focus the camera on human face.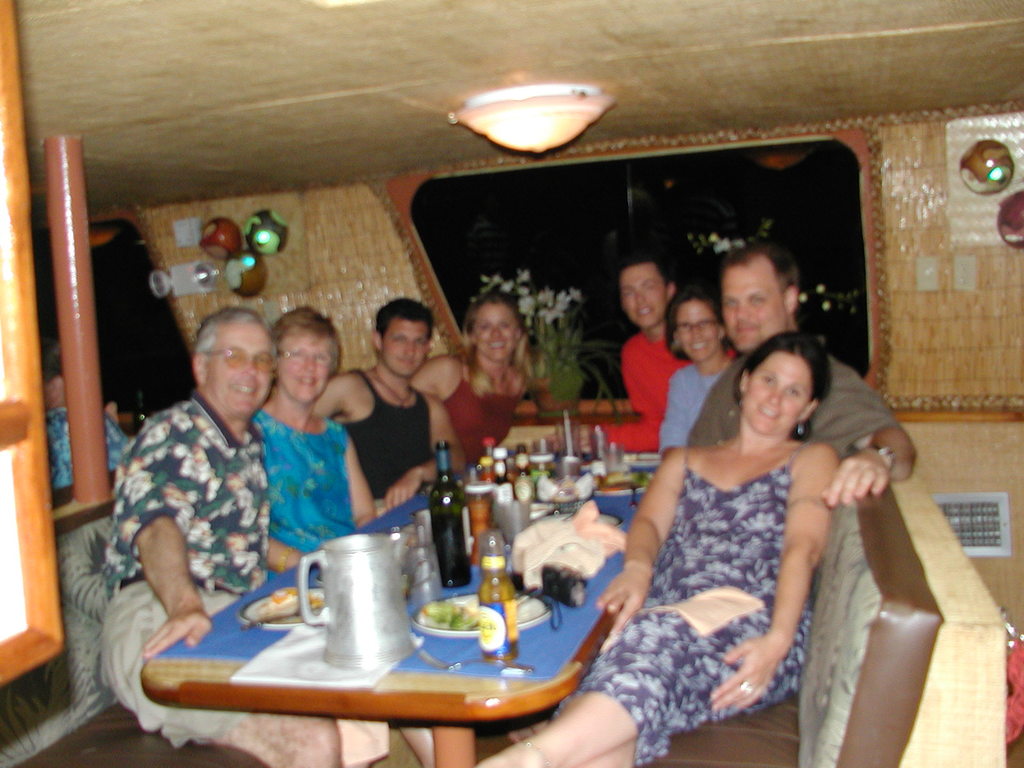
Focus region: (474,308,516,357).
